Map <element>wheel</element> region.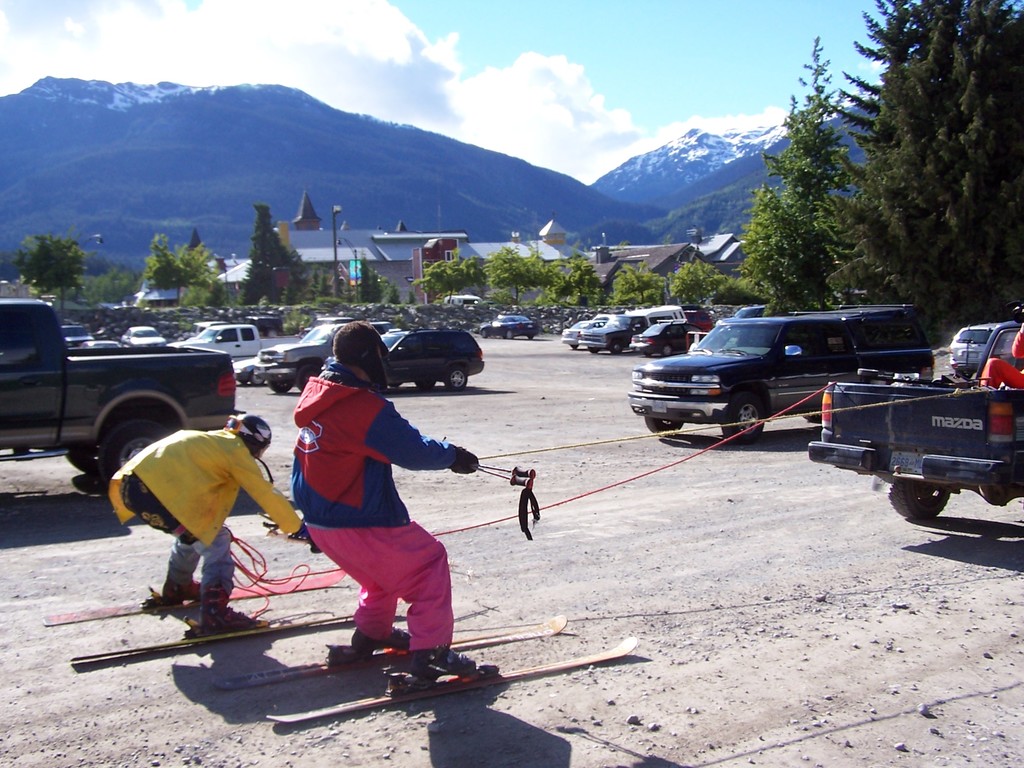
Mapped to x1=447 y1=371 x2=467 y2=392.
